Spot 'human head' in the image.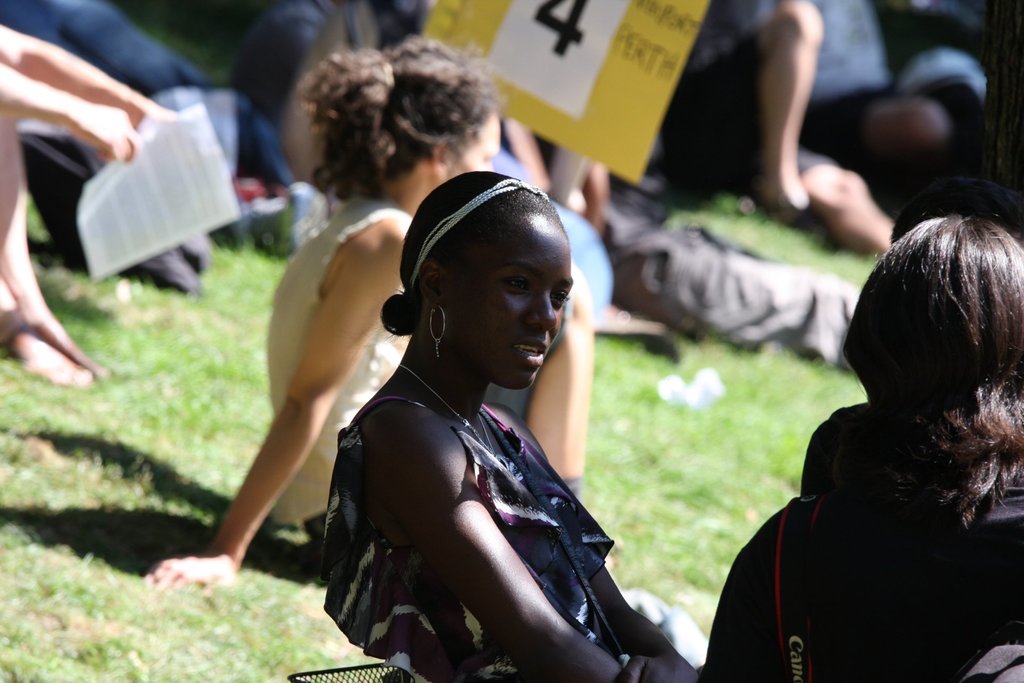
'human head' found at pyautogui.locateOnScreen(374, 165, 589, 425).
